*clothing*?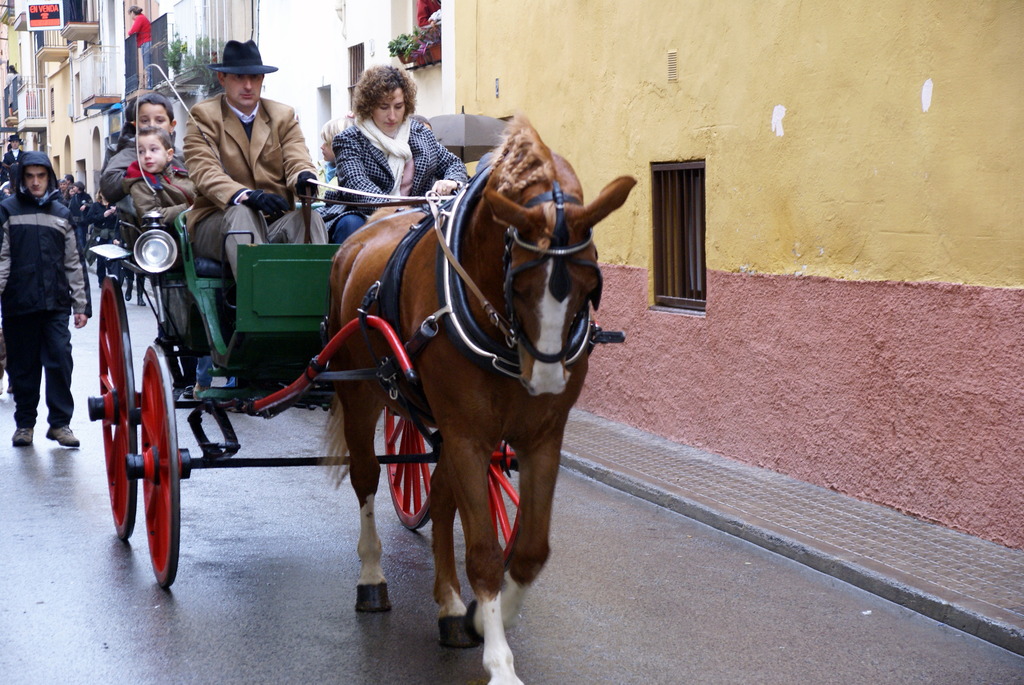
pyautogui.locateOnScreen(324, 107, 482, 238)
